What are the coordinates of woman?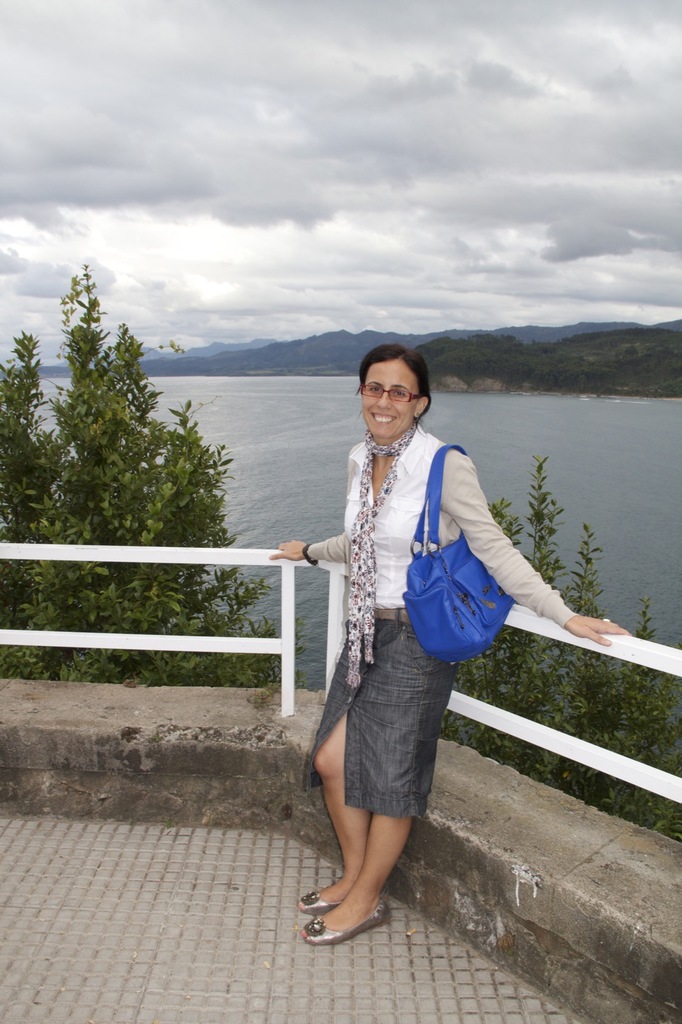
box=[290, 336, 514, 966].
